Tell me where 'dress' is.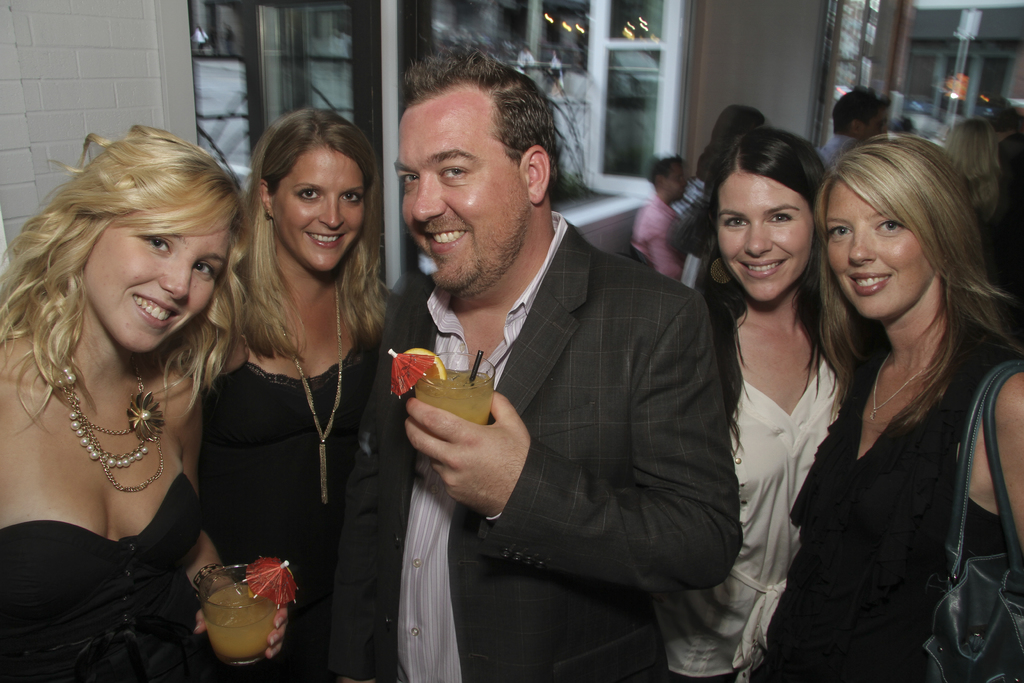
'dress' is at 199 345 378 682.
